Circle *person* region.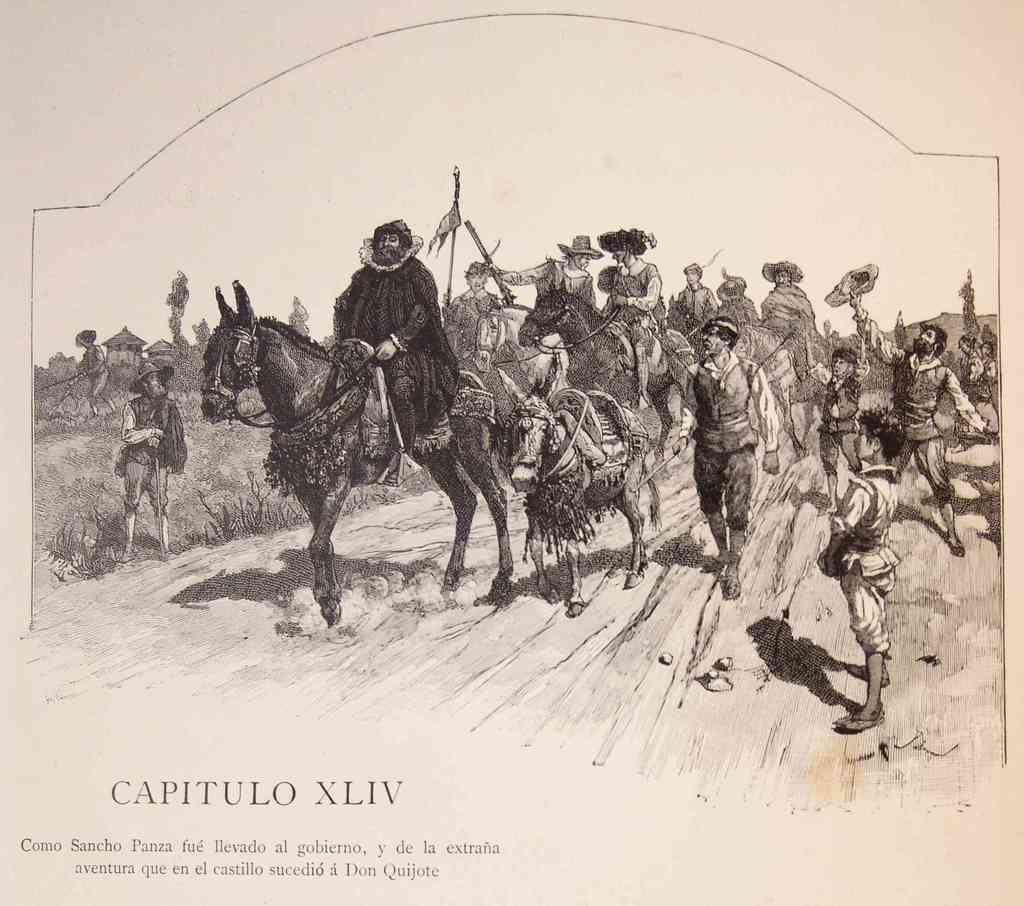
Region: rect(112, 360, 193, 571).
